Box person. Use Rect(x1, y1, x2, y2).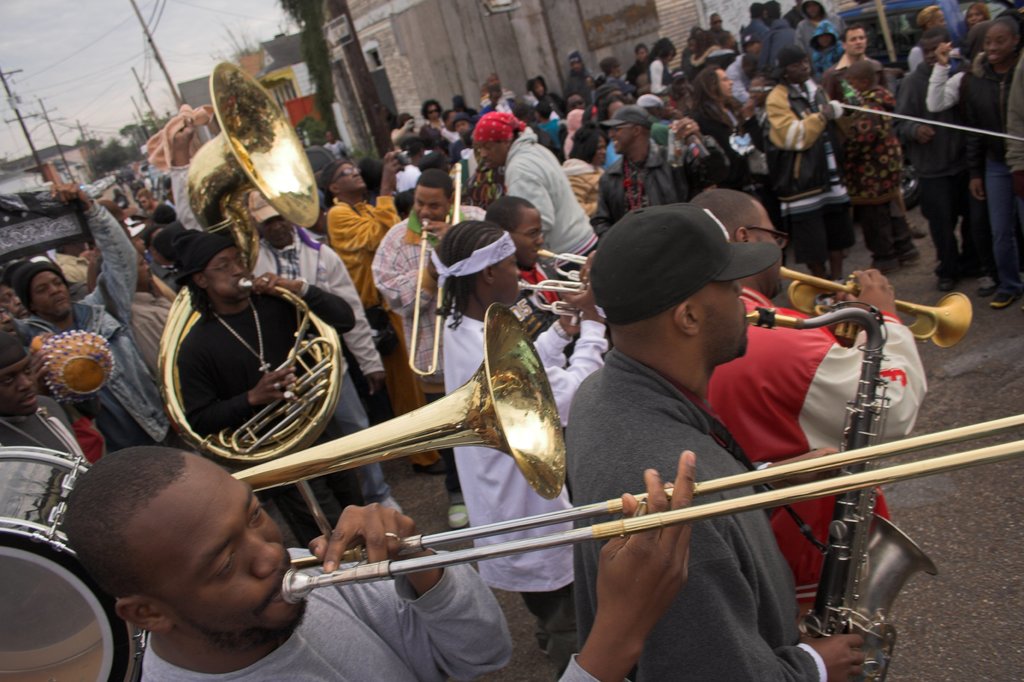
Rect(369, 161, 484, 517).
